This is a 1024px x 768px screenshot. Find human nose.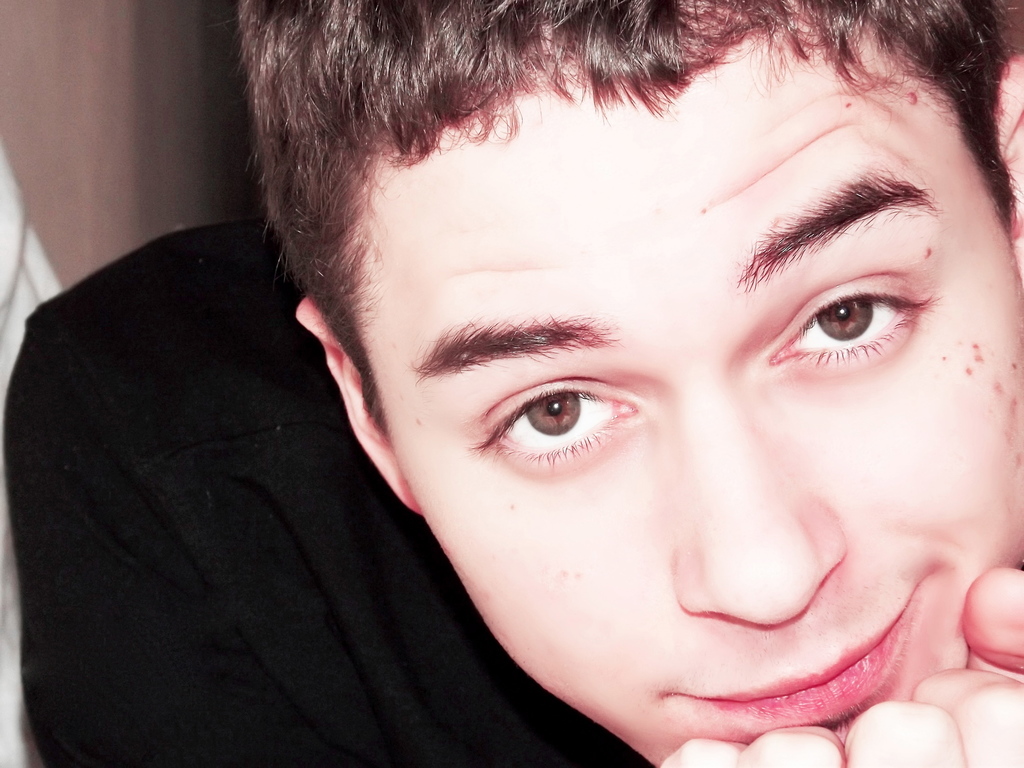
Bounding box: Rect(666, 399, 848, 626).
